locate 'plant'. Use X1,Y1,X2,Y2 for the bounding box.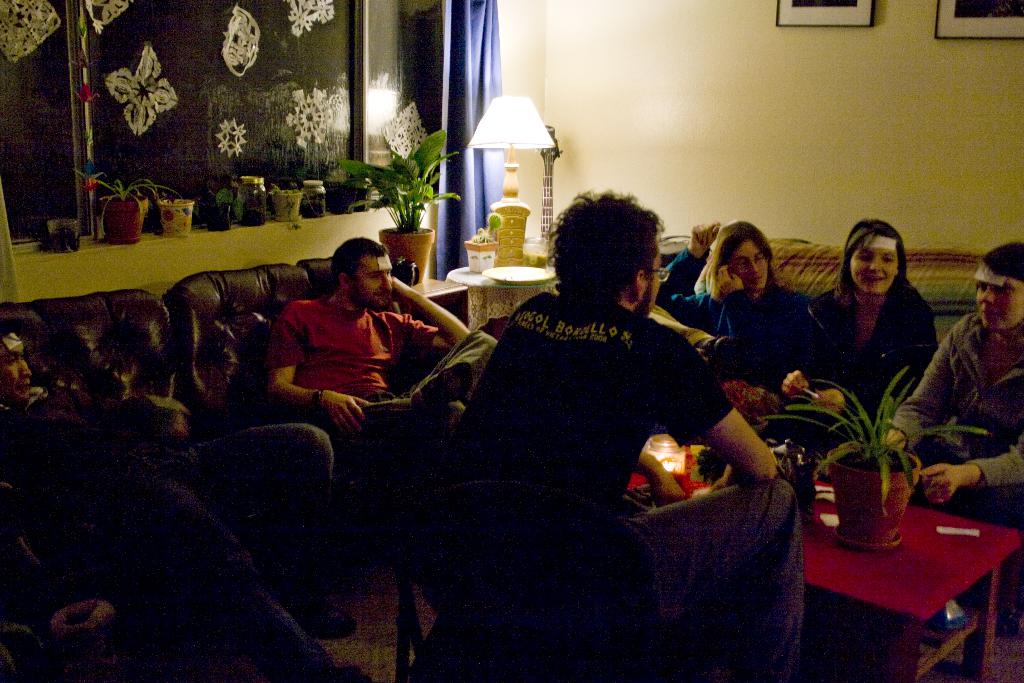
211,188,251,217.
